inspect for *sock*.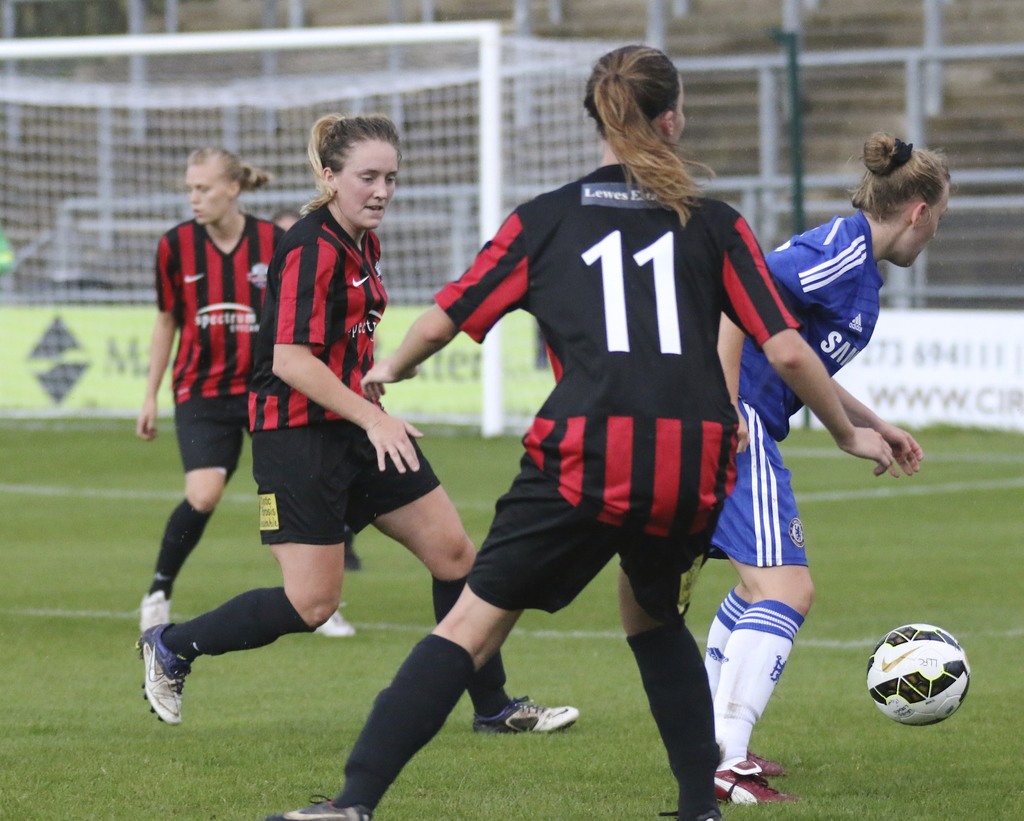
Inspection: 712,595,806,759.
